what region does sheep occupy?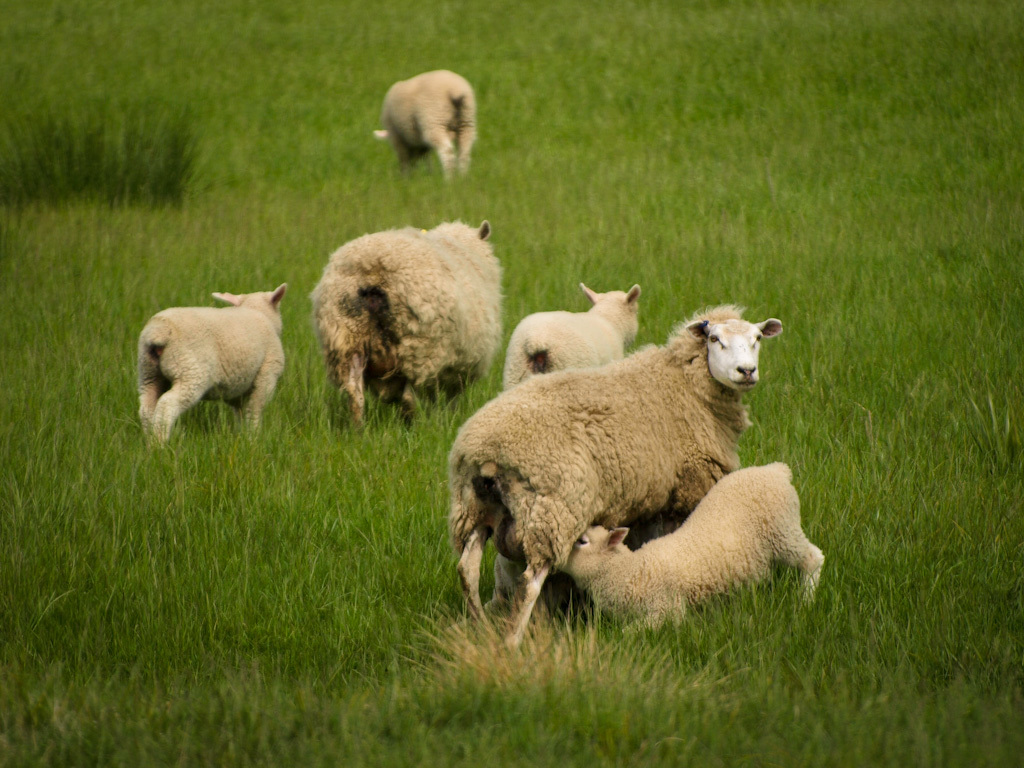
[450, 304, 781, 657].
